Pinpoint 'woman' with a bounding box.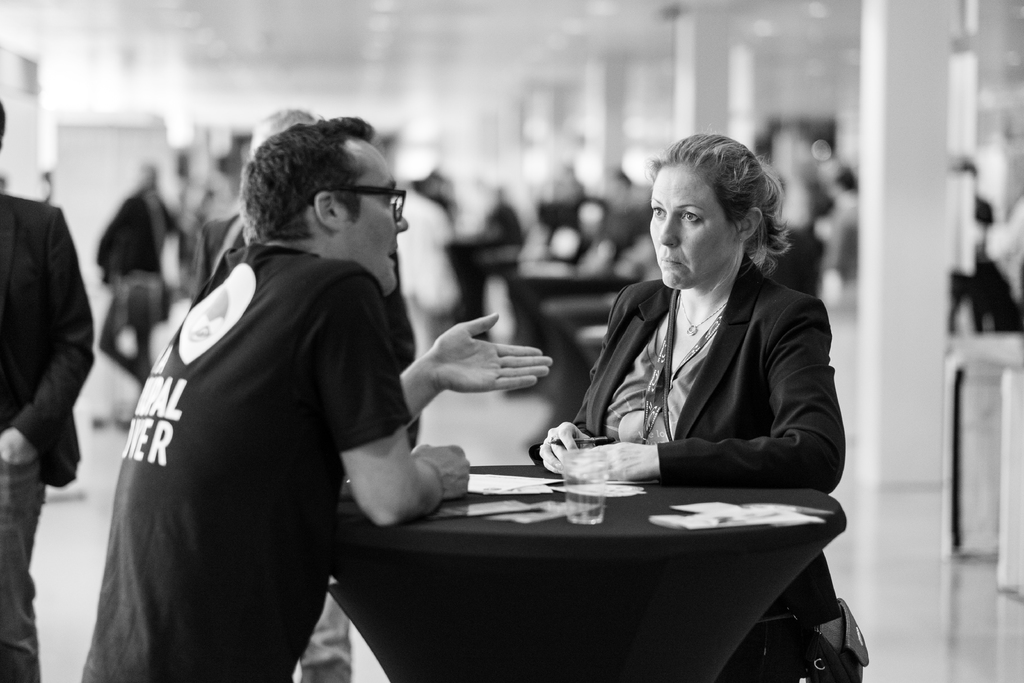
crop(537, 131, 849, 682).
